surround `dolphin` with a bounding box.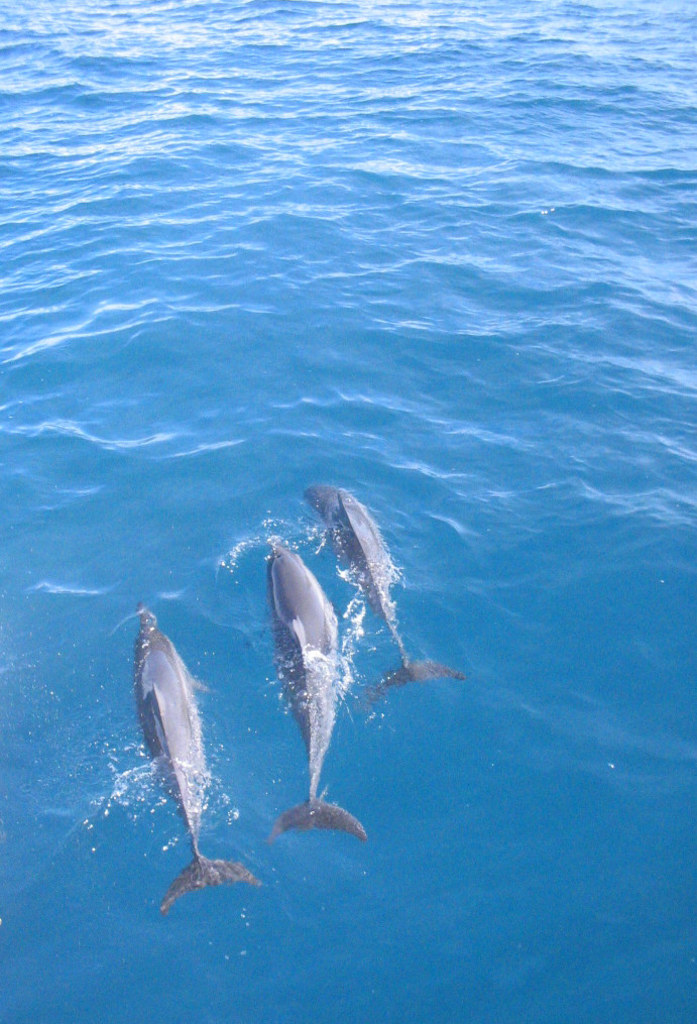
region(134, 602, 261, 909).
